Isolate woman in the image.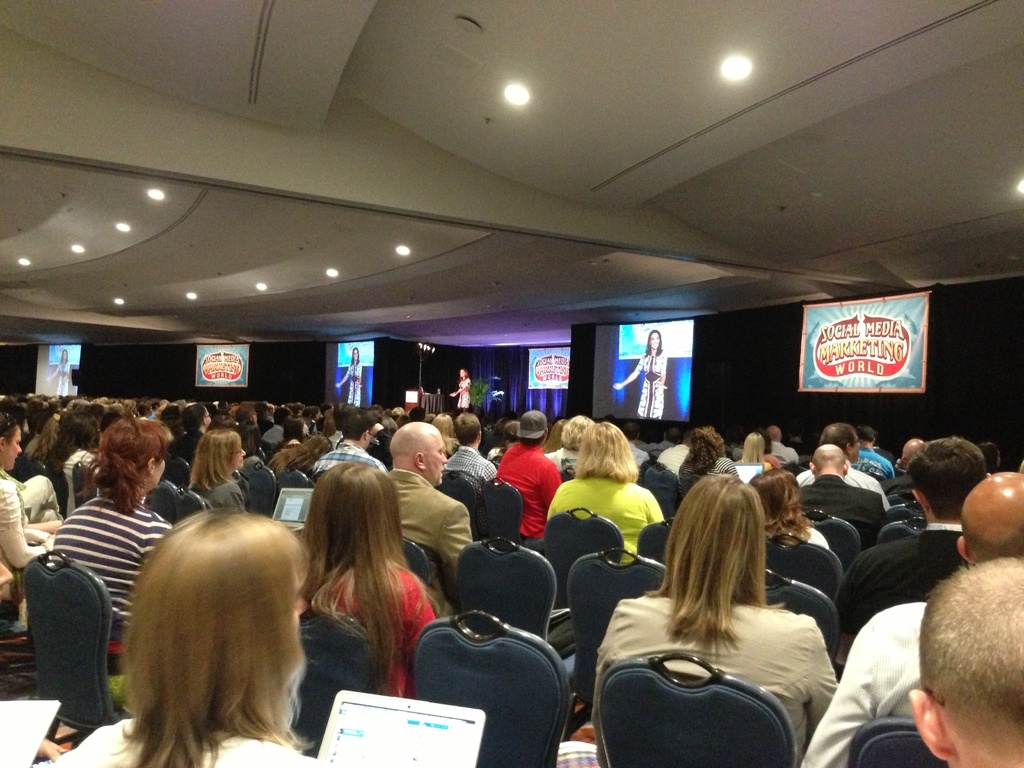
Isolated region: (left=305, top=461, right=452, bottom=698).
